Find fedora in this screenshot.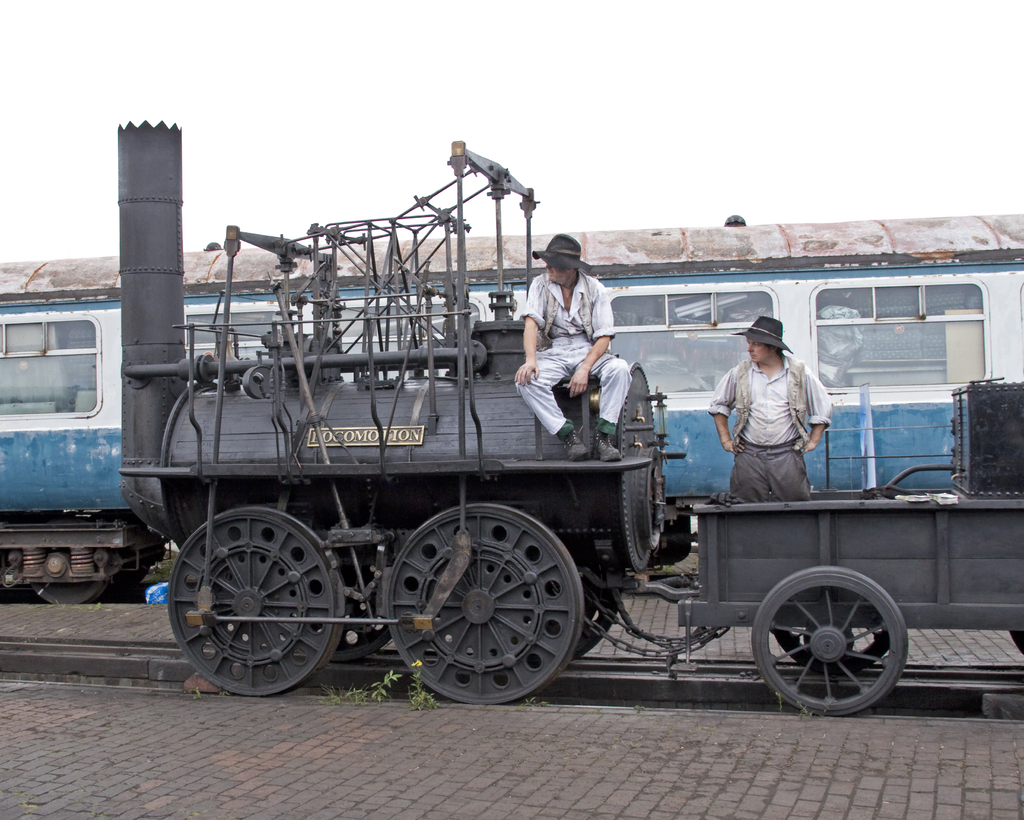
The bounding box for fedora is 734,316,787,345.
